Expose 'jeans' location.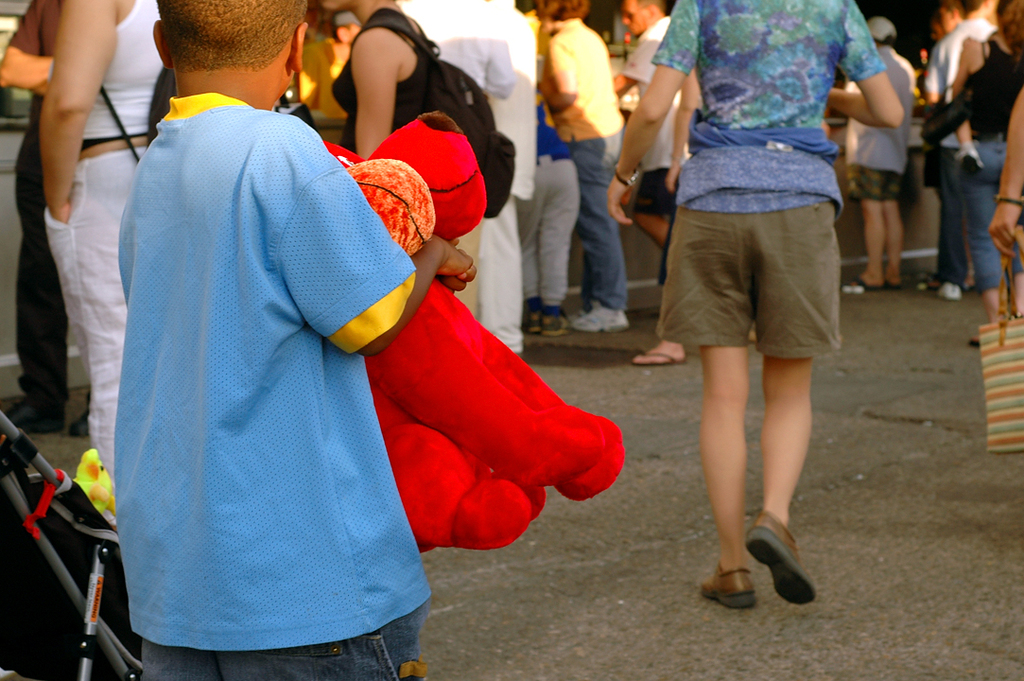
Exposed at (x1=929, y1=146, x2=963, y2=295).
